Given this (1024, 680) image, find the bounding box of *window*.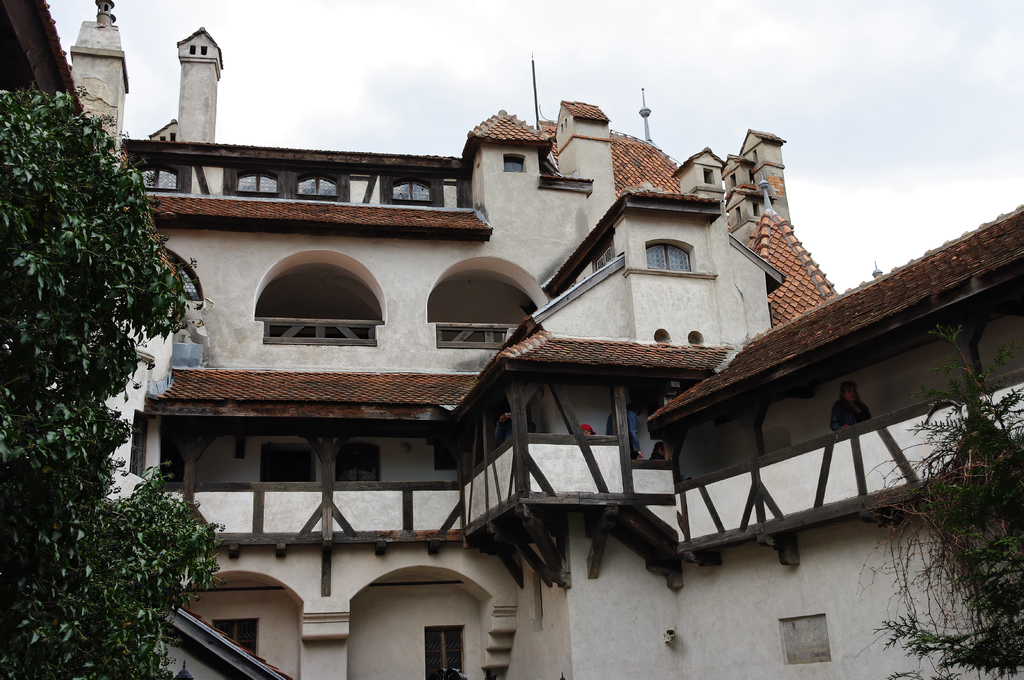
415 622 486 679.
